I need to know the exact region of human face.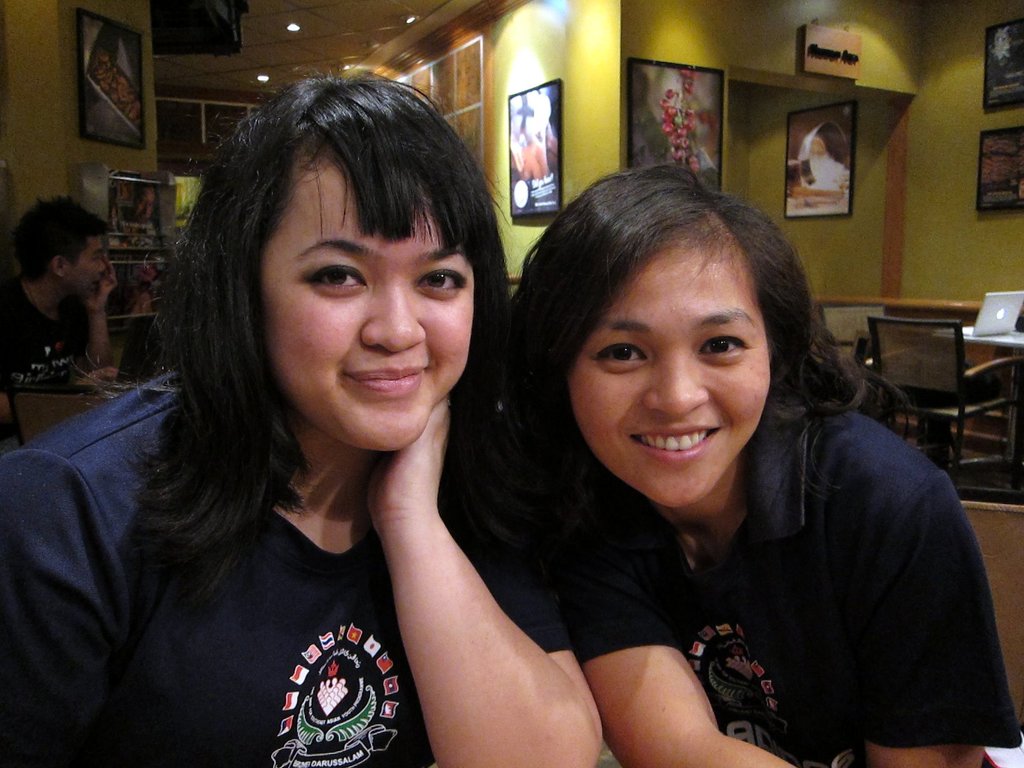
Region: 66/233/108/300.
